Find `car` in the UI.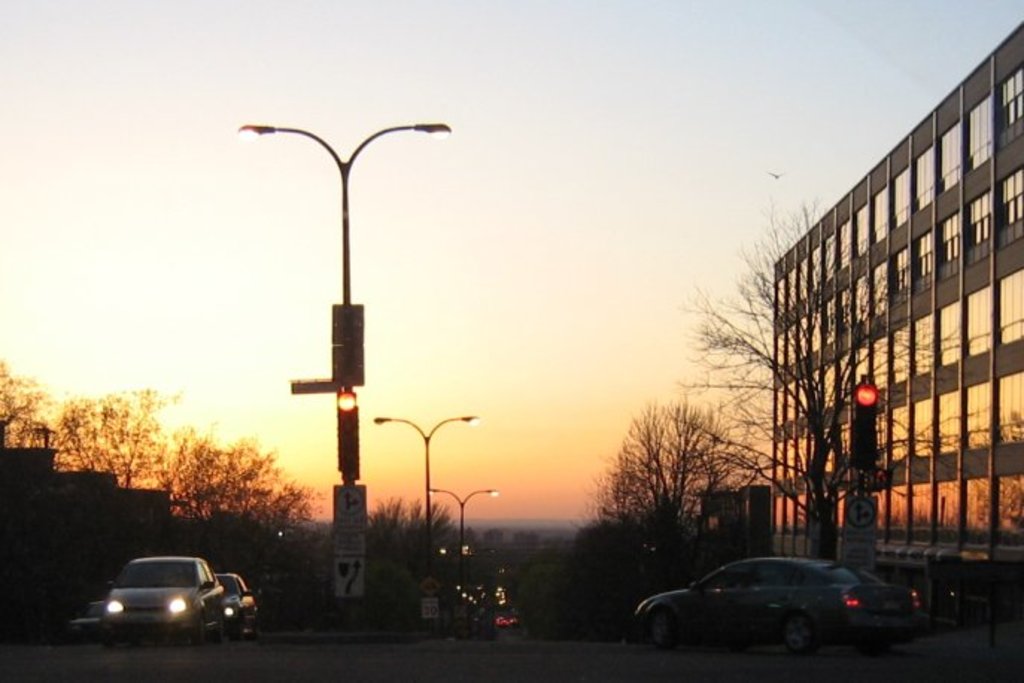
UI element at detection(75, 562, 249, 647).
